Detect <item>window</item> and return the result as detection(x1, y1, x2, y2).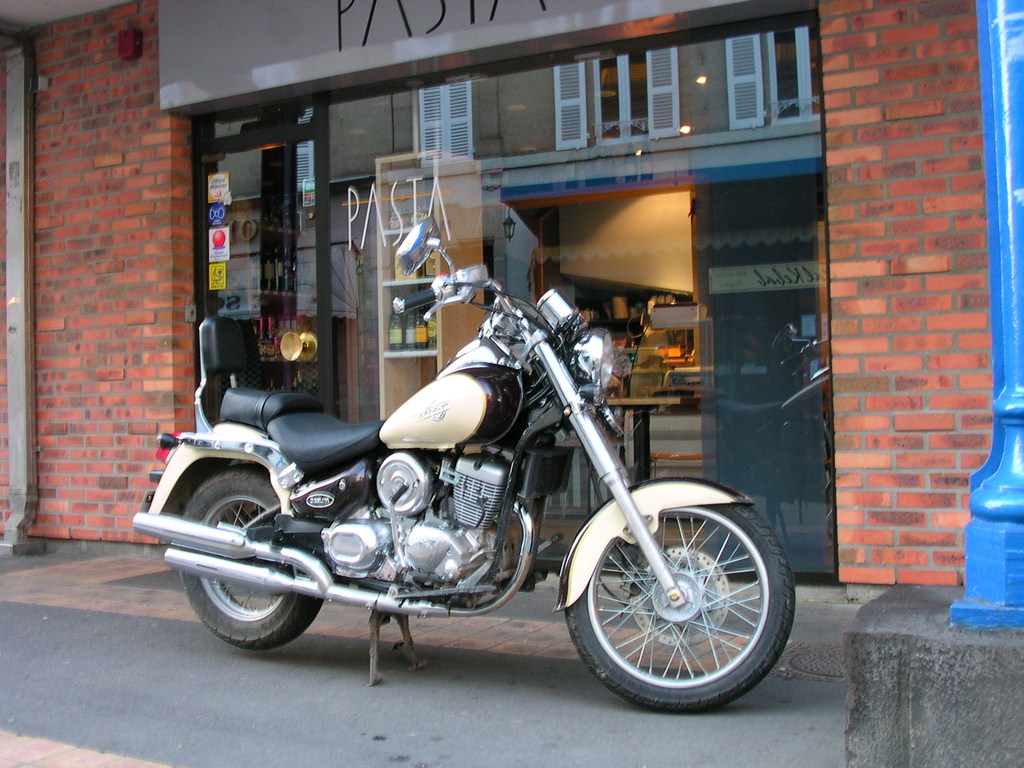
detection(545, 39, 832, 150).
